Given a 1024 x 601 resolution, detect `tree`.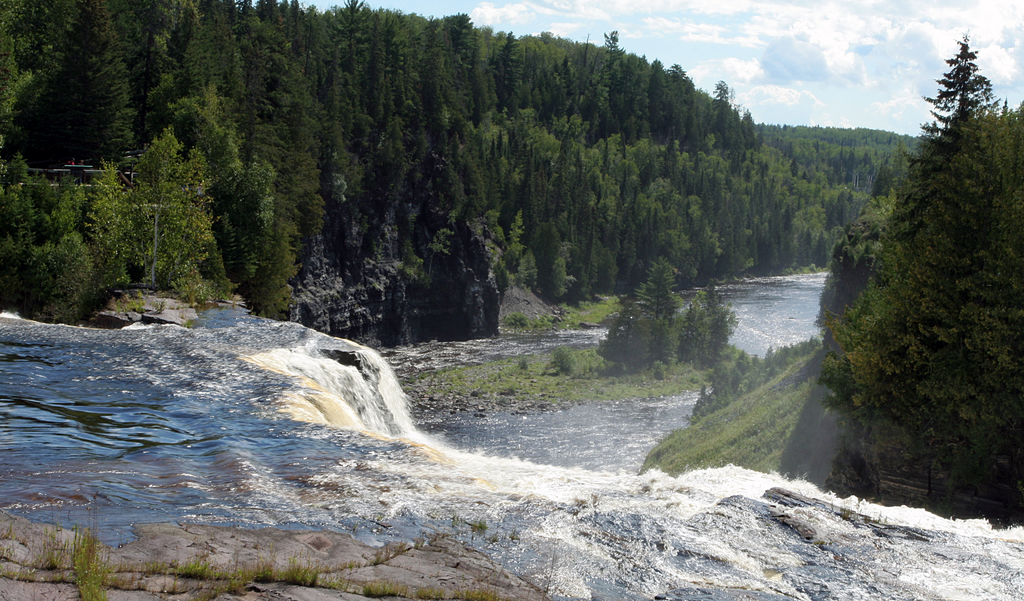
(left=451, top=31, right=493, bottom=215).
